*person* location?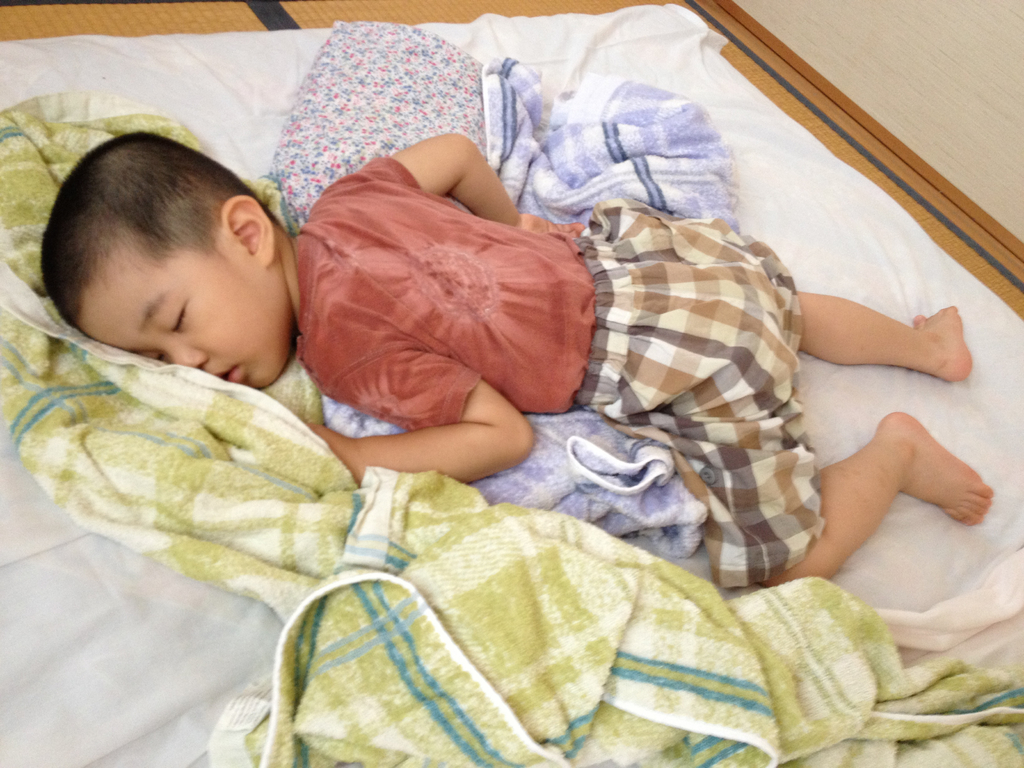
(128,15,916,736)
